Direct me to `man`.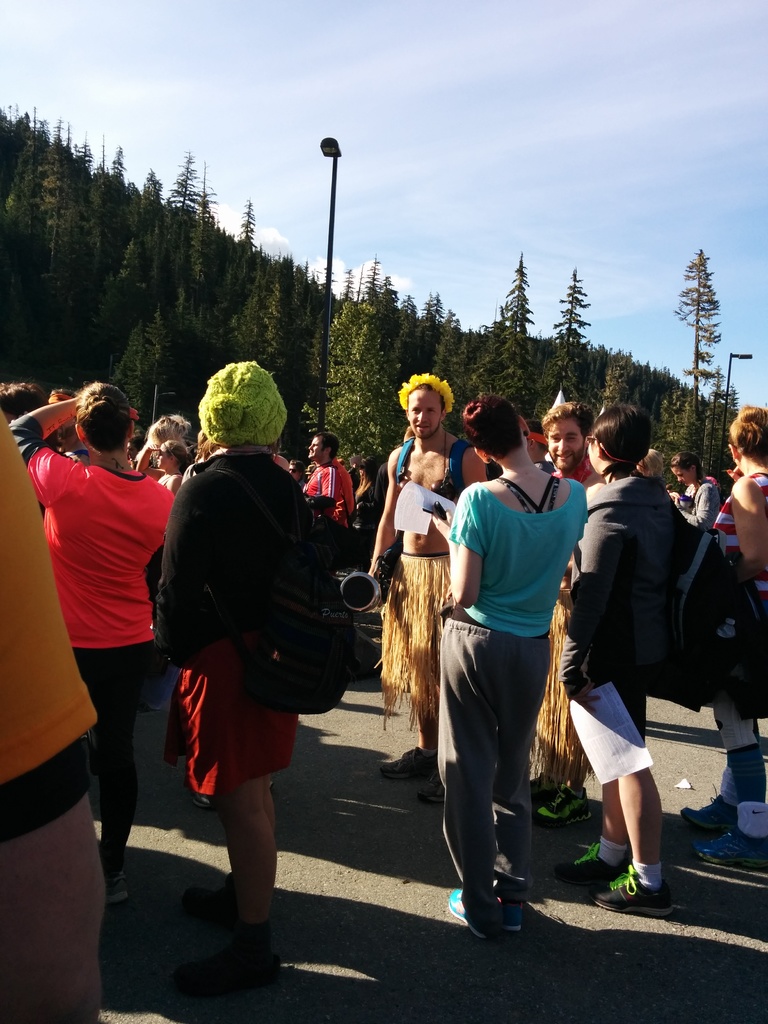
Direction: box(537, 392, 617, 831).
